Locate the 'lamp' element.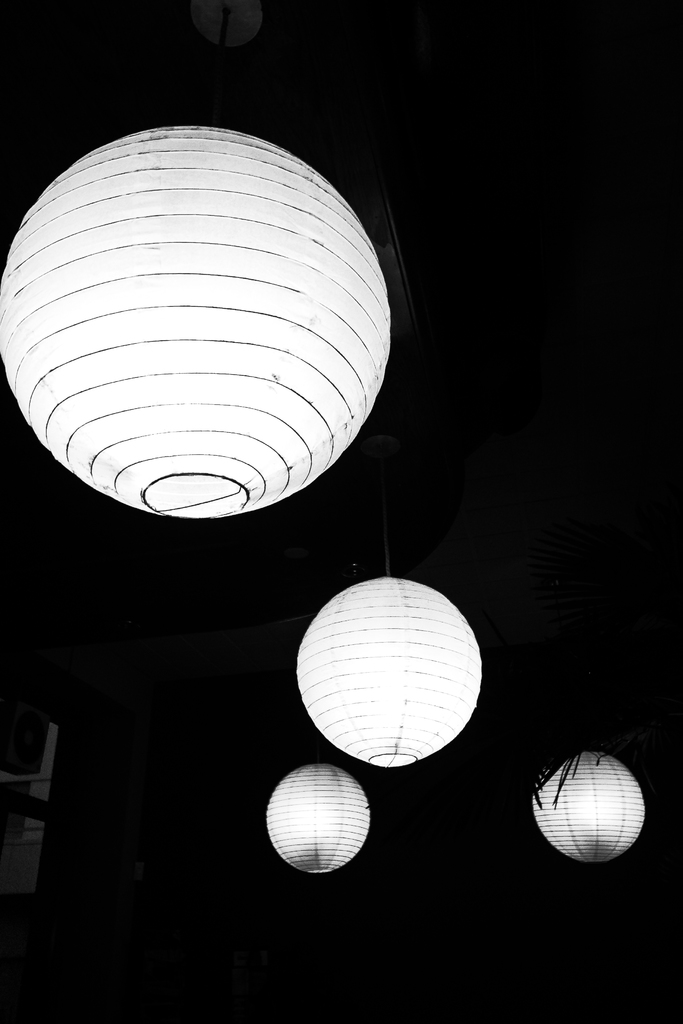
Element bbox: {"x1": 290, "y1": 582, "x2": 505, "y2": 804}.
